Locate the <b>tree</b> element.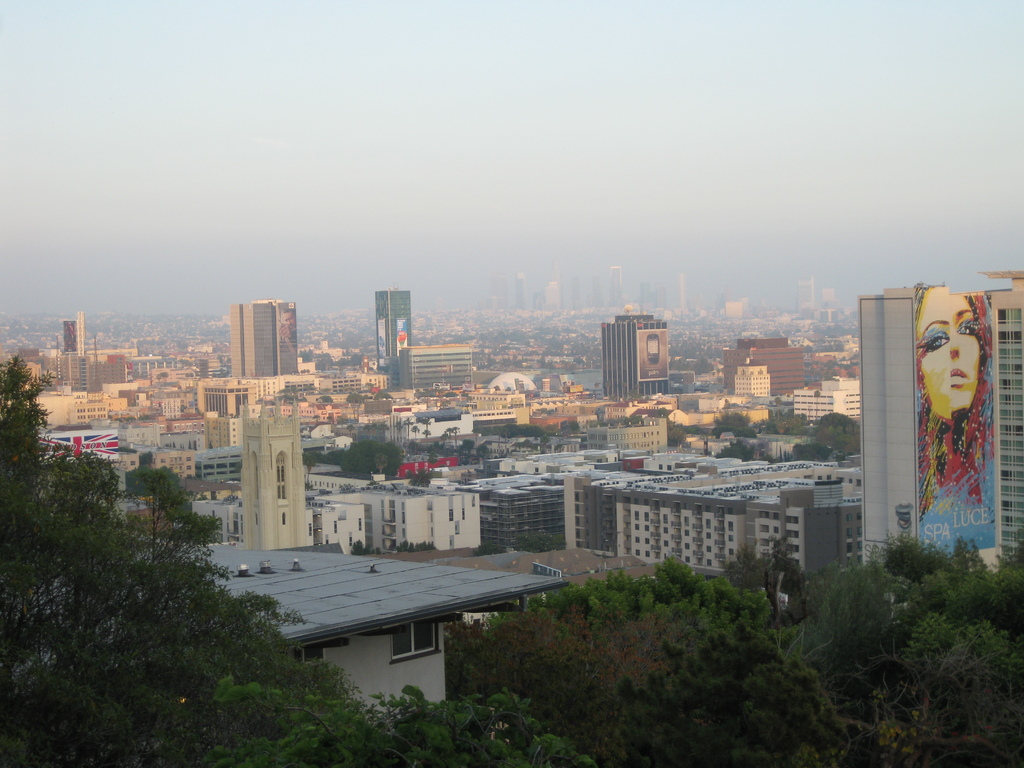
Element bbox: box(460, 437, 475, 456).
